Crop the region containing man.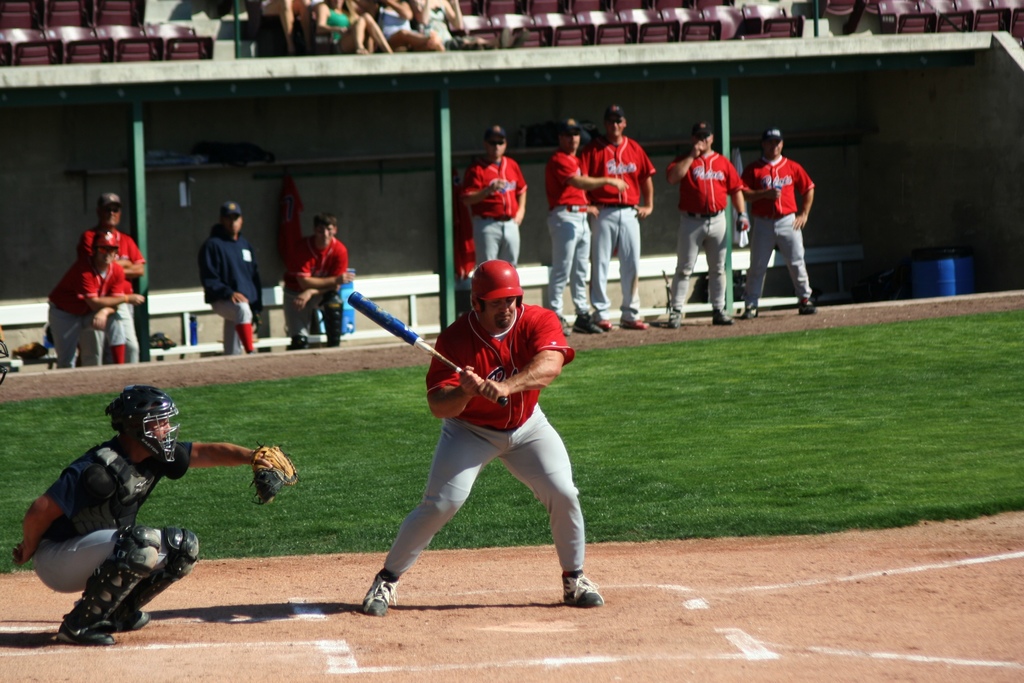
Crop region: [left=11, top=385, right=297, bottom=646].
